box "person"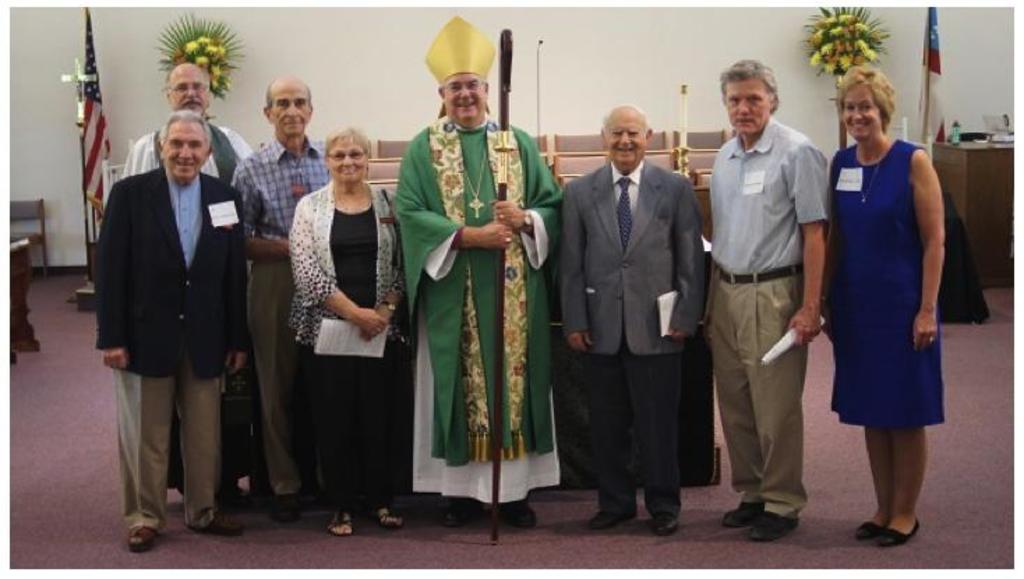
box(564, 103, 710, 536)
